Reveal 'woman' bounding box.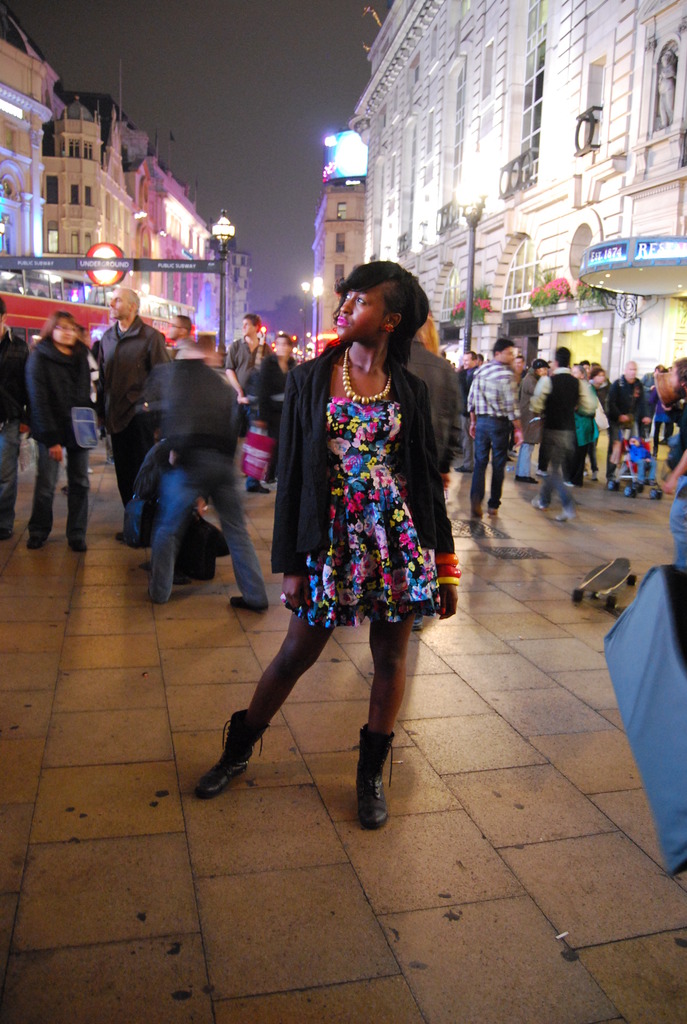
Revealed: (248, 259, 464, 768).
